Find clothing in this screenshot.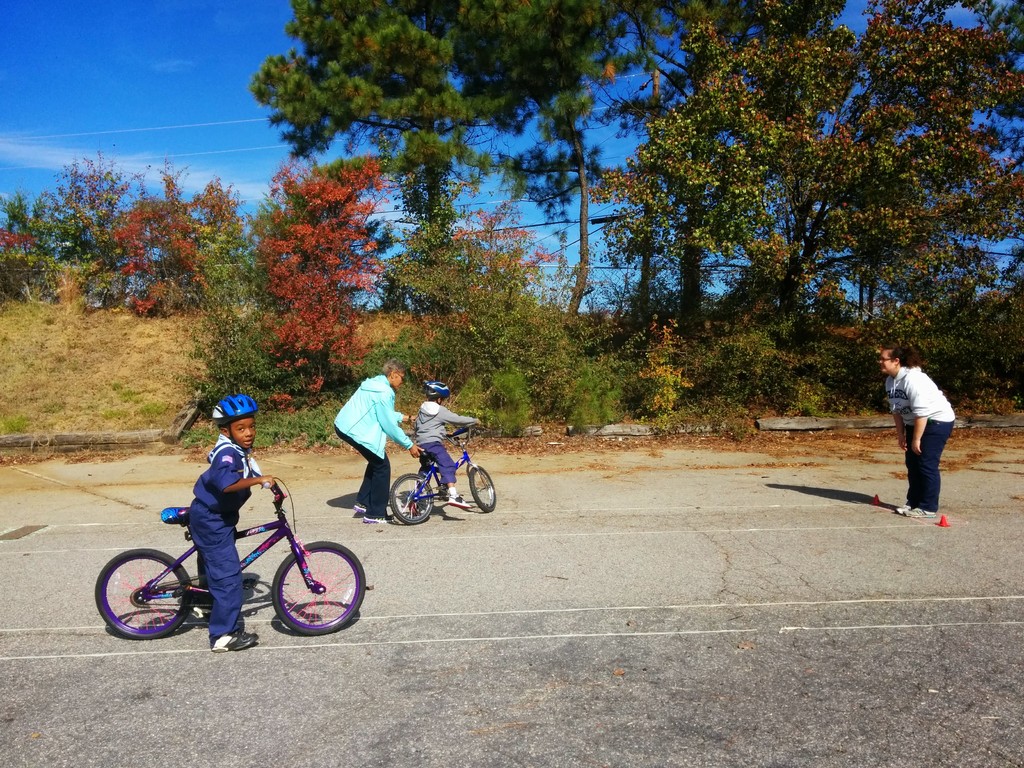
The bounding box for clothing is locate(412, 399, 477, 483).
